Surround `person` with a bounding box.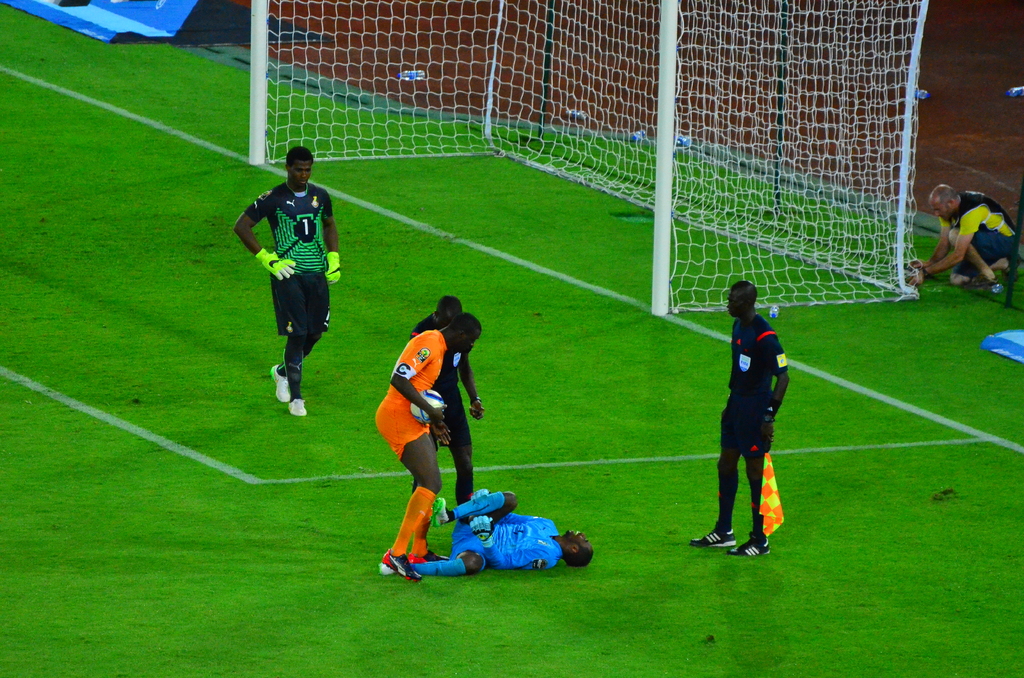
<region>405, 293, 492, 510</region>.
